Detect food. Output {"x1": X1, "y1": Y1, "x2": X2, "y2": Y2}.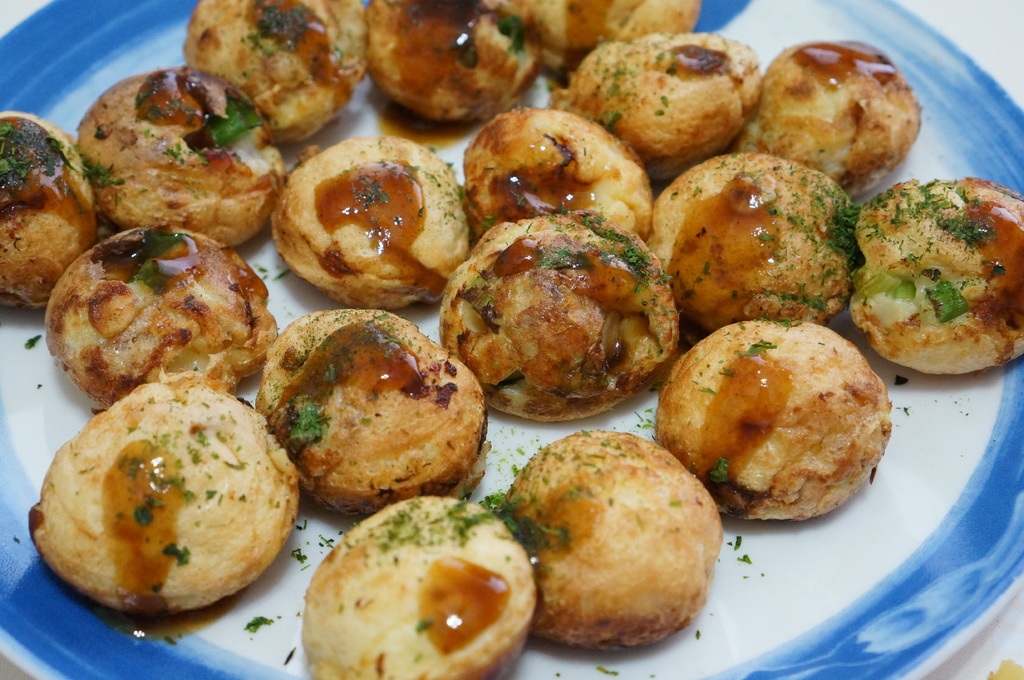
{"x1": 667, "y1": 329, "x2": 902, "y2": 524}.
